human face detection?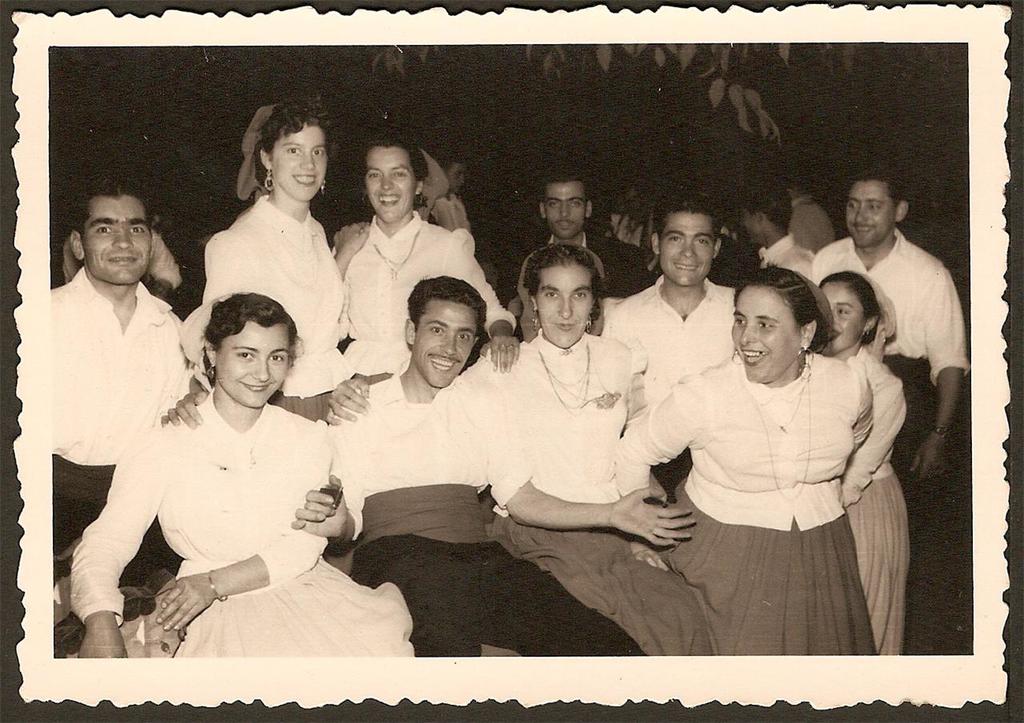
217 326 291 406
